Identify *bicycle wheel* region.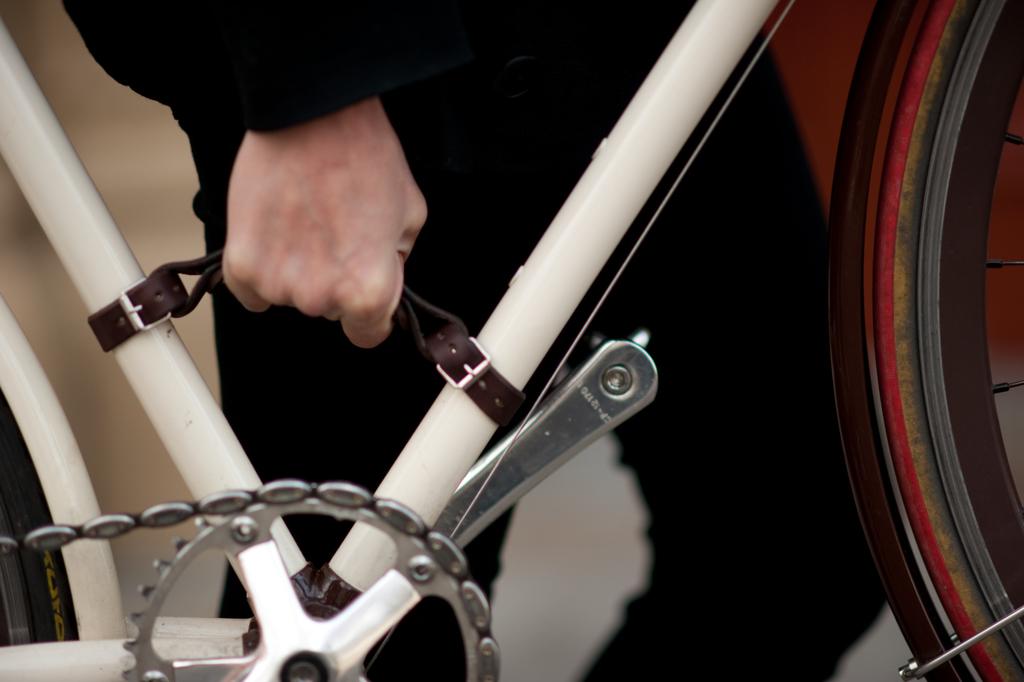
Region: bbox(840, 0, 1007, 681).
